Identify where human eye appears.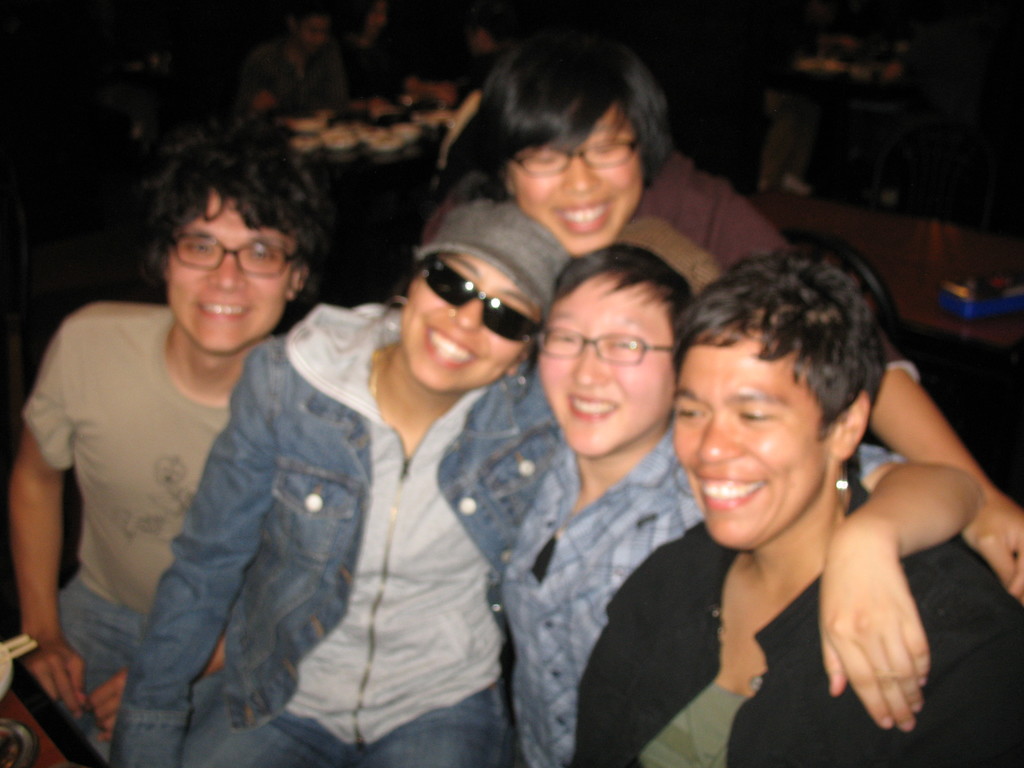
Appears at select_region(248, 247, 275, 263).
